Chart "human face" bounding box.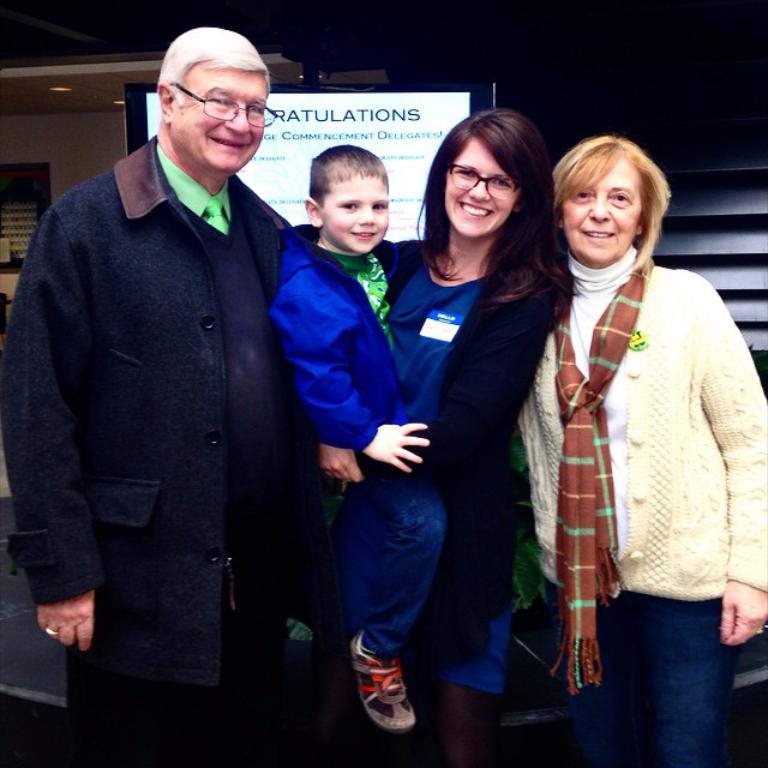
Charted: (x1=173, y1=64, x2=284, y2=179).
